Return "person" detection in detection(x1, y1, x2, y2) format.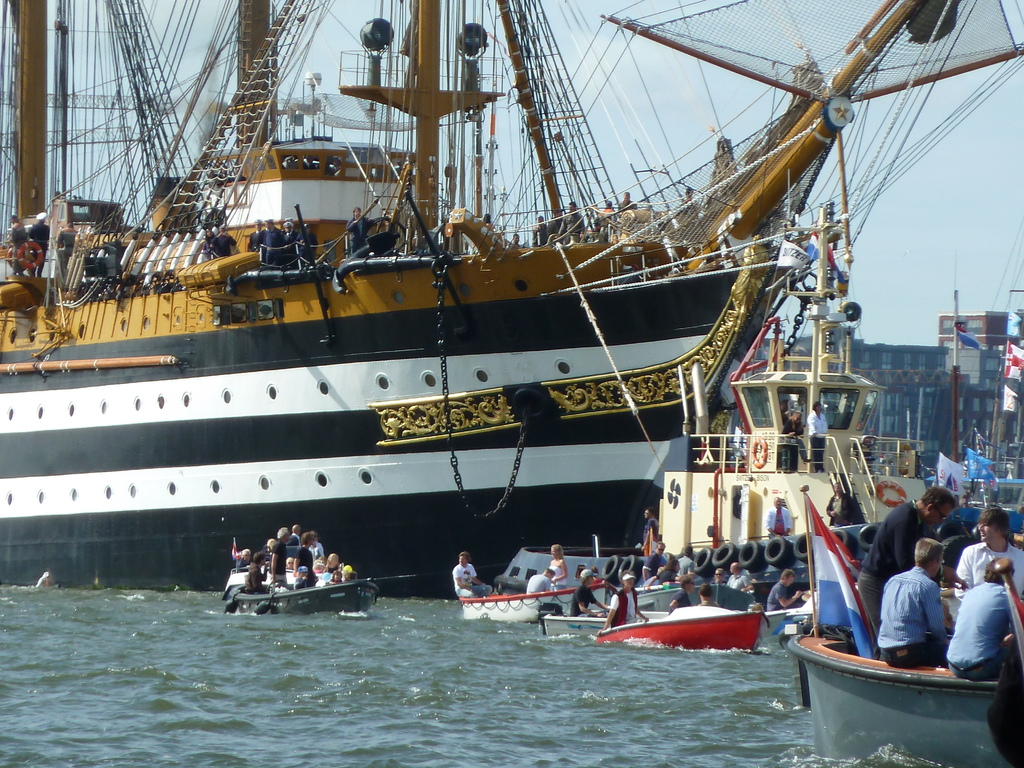
detection(307, 531, 326, 564).
